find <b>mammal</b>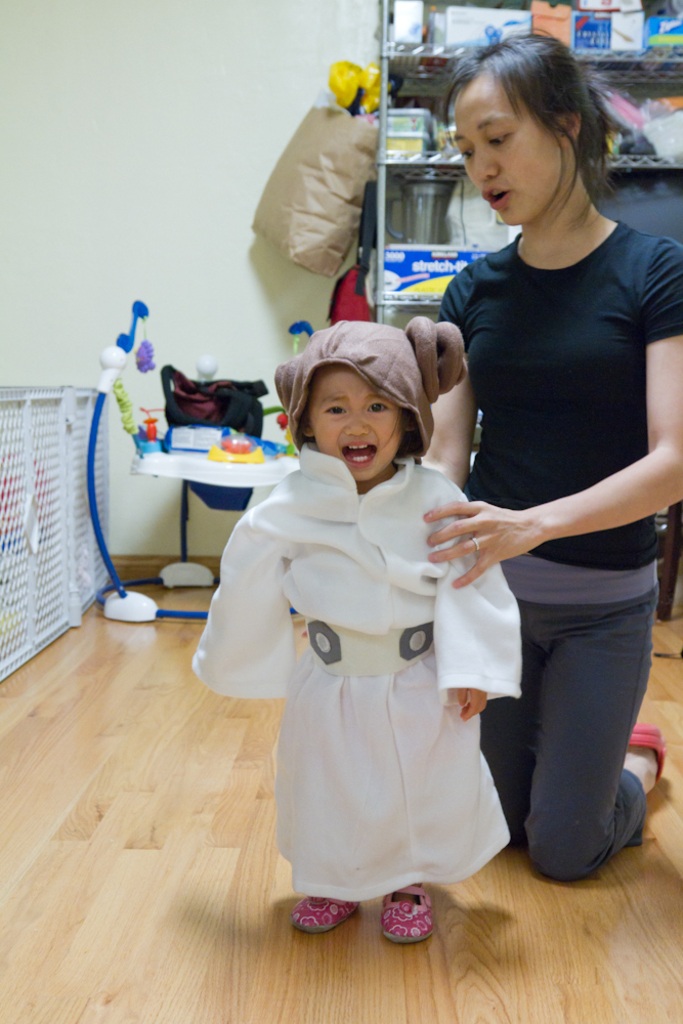
410:29:682:888
